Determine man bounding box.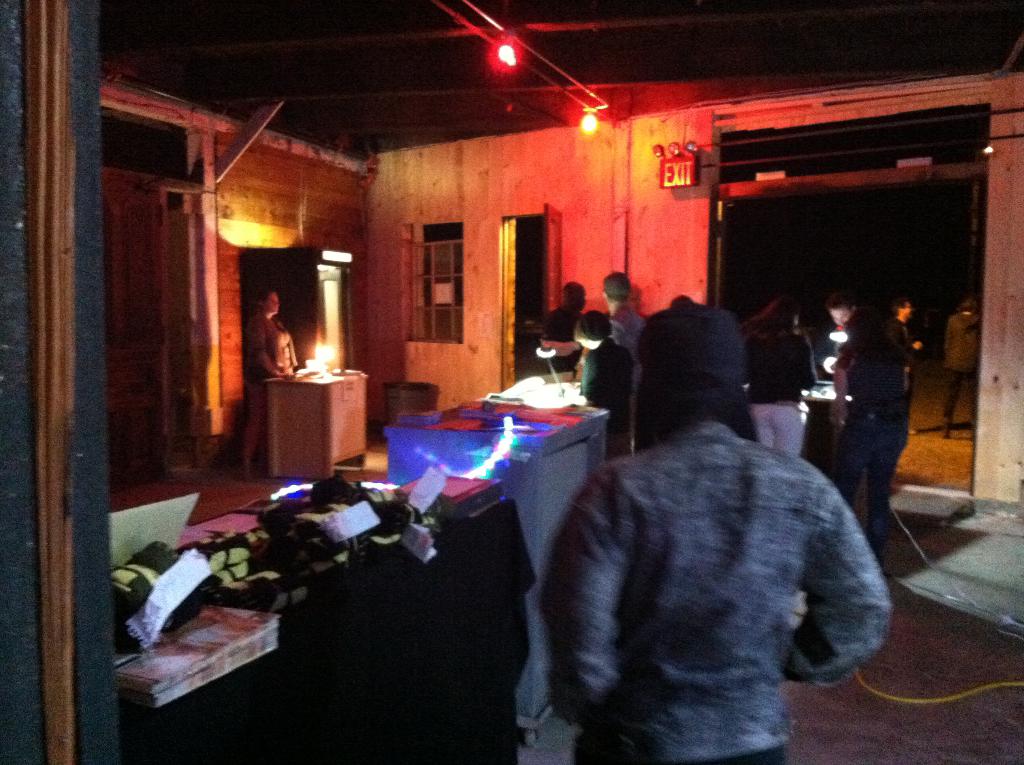
Determined: 828:287:885:443.
